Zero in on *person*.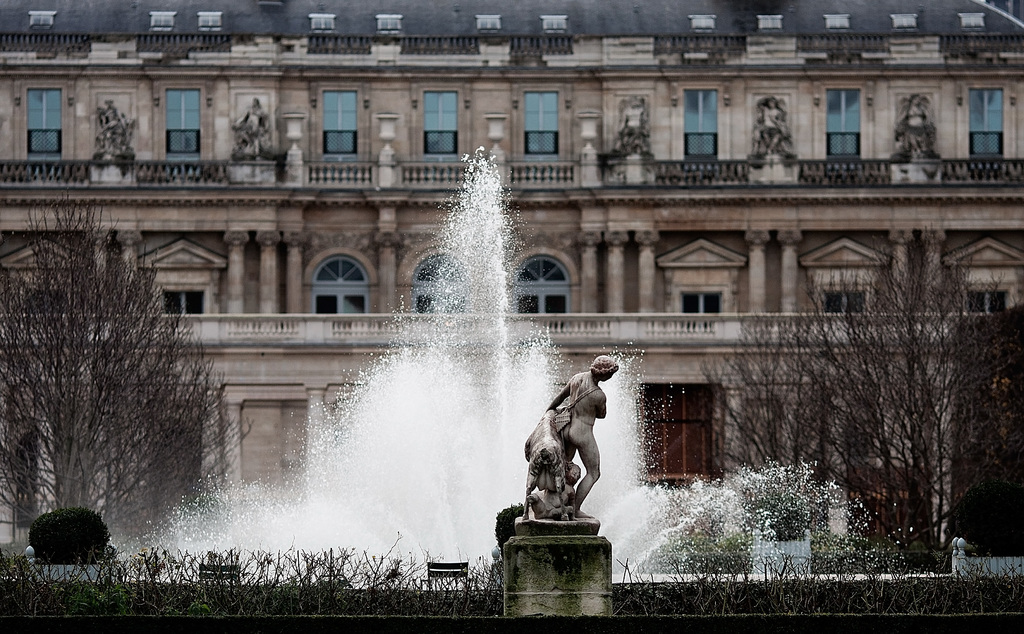
Zeroed in: x1=526, y1=463, x2=580, y2=518.
